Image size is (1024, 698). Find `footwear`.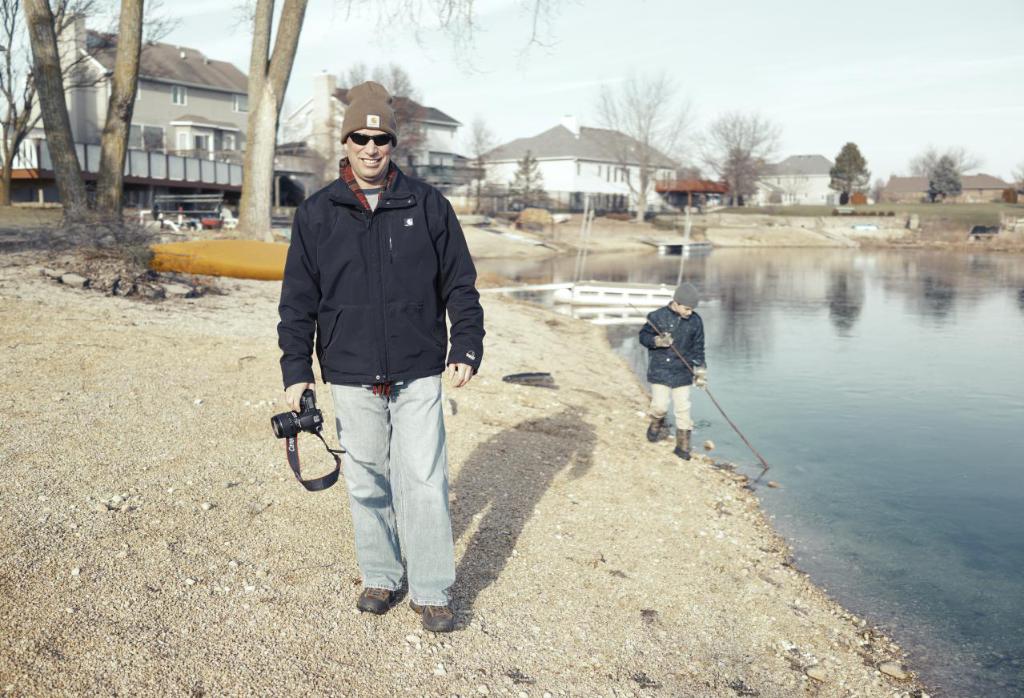
<box>644,417,667,439</box>.
